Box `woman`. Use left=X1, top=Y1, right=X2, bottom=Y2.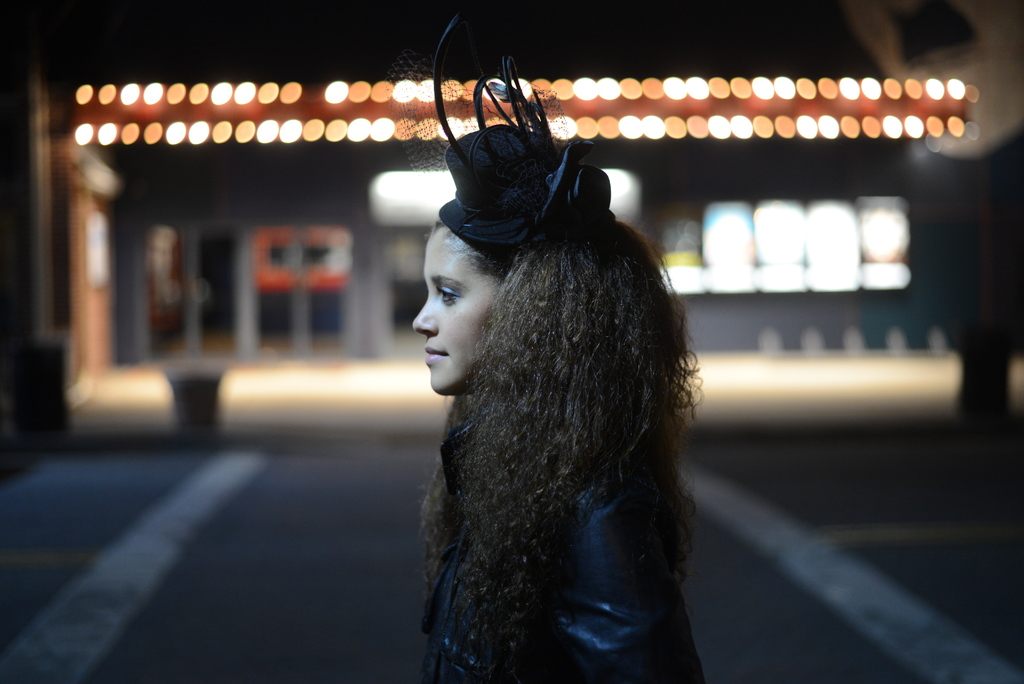
left=430, top=18, right=703, bottom=683.
